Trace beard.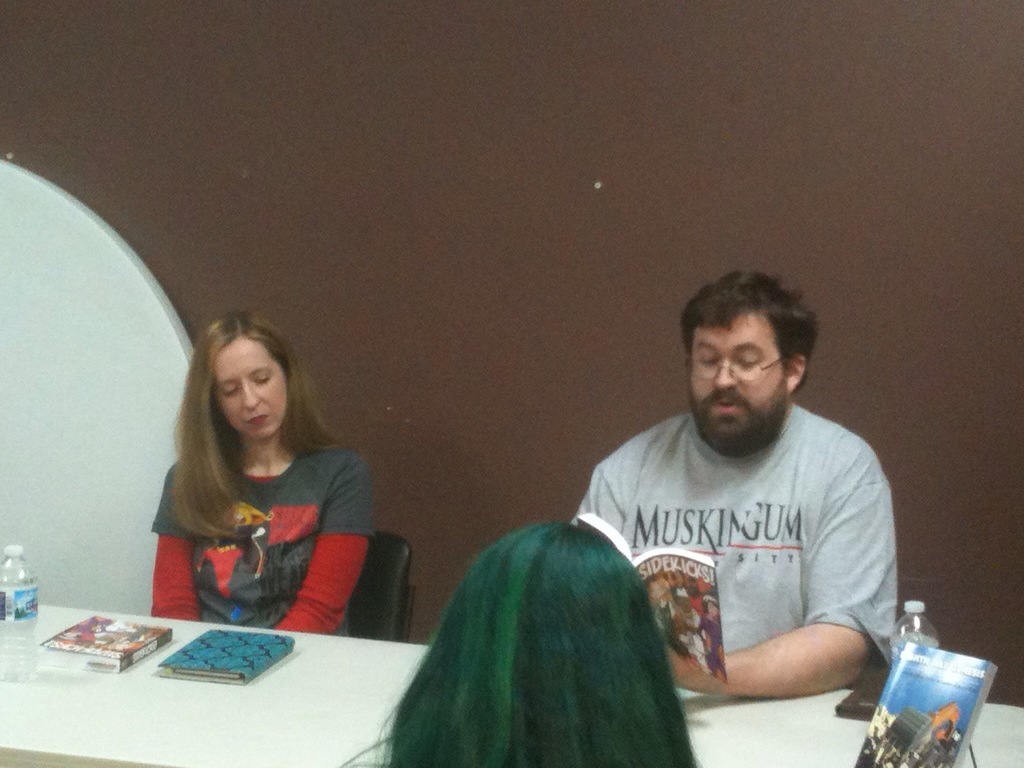
Traced to pyautogui.locateOnScreen(682, 370, 790, 462).
